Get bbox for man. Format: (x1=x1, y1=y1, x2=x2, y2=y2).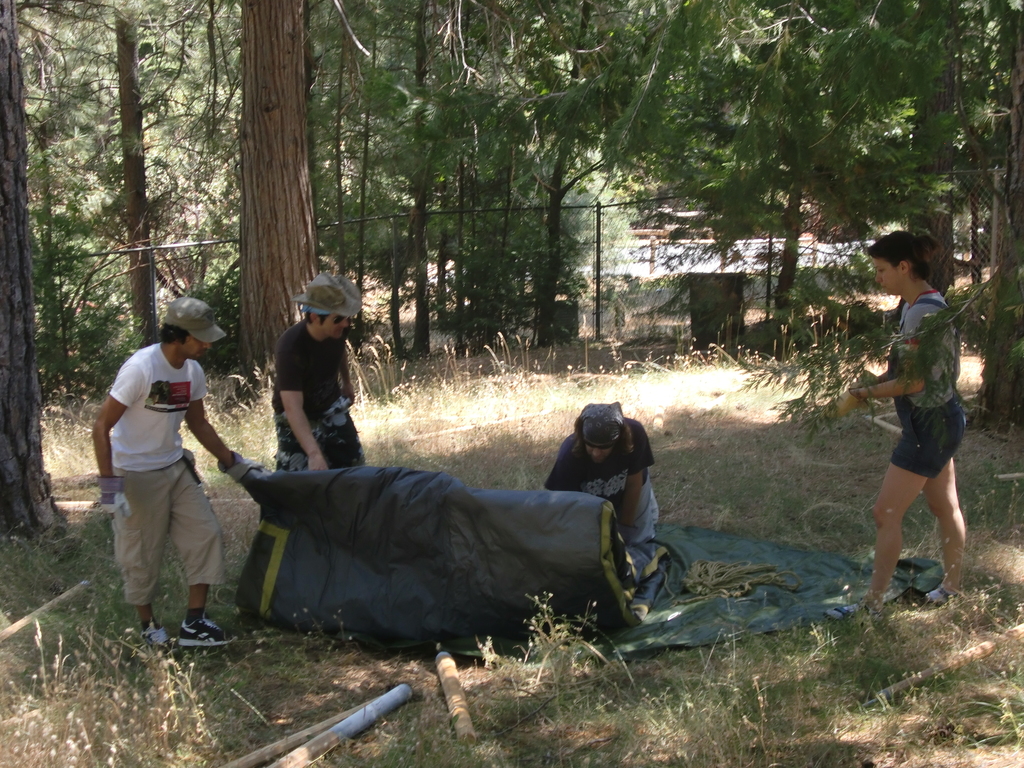
(x1=91, y1=295, x2=262, y2=648).
